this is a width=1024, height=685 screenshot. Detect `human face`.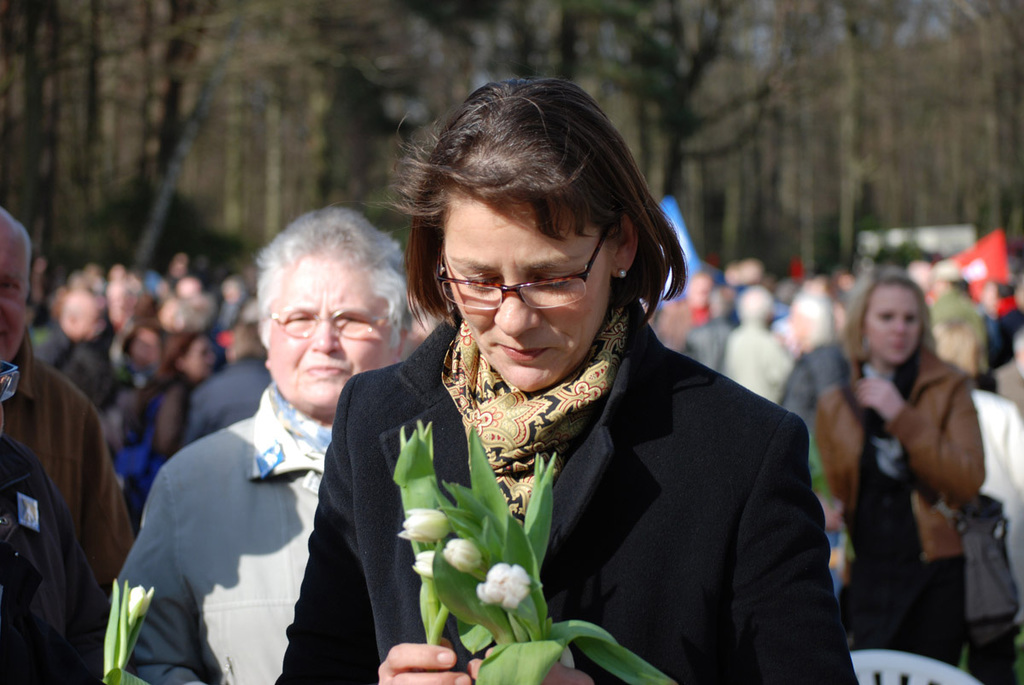
<box>434,175,608,401</box>.
